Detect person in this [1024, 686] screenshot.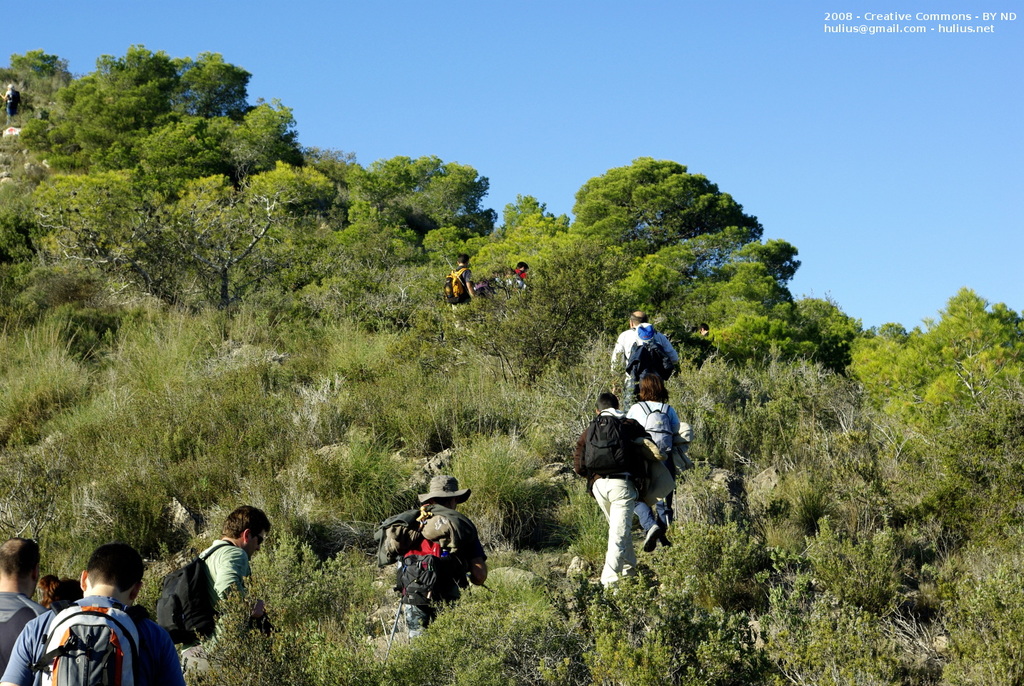
Detection: <region>608, 309, 678, 400</region>.
